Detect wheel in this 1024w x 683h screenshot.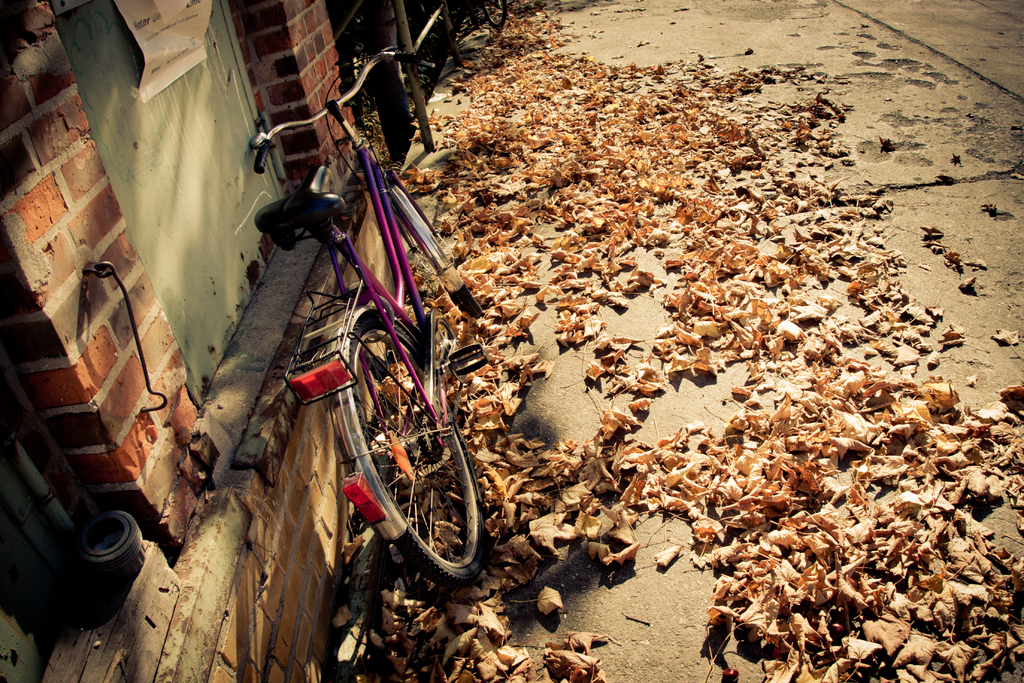
Detection: (left=394, top=199, right=484, bottom=325).
